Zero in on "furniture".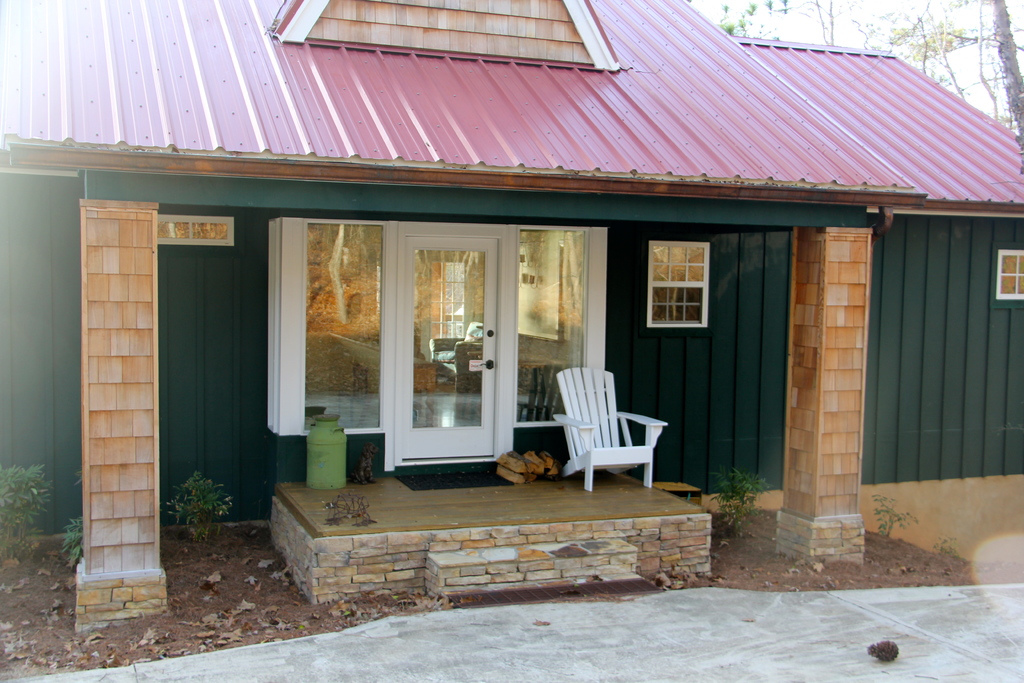
Zeroed in: <bbox>452, 342, 481, 395</bbox>.
